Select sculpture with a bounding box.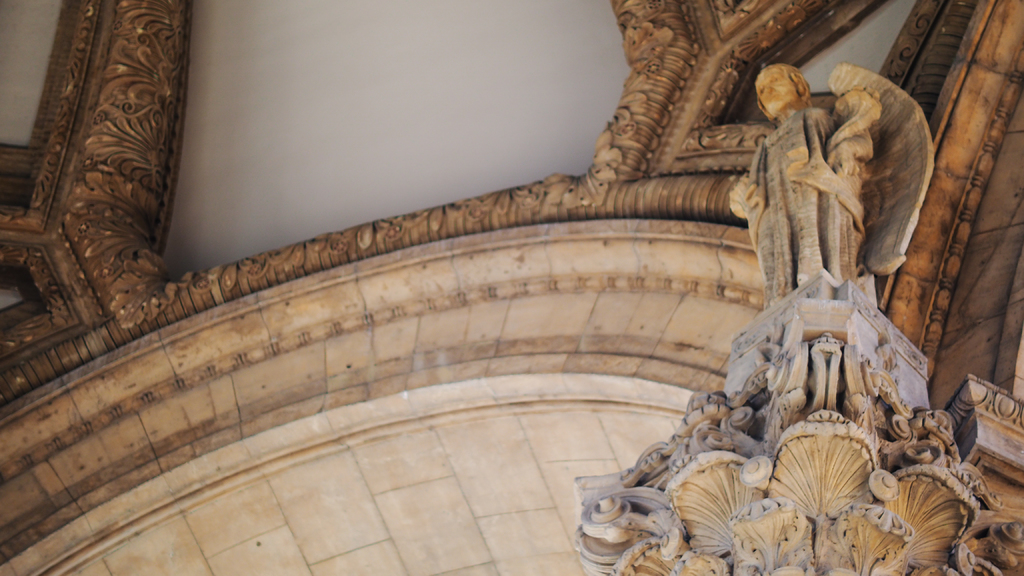
{"left": 732, "top": 69, "right": 935, "bottom": 363}.
